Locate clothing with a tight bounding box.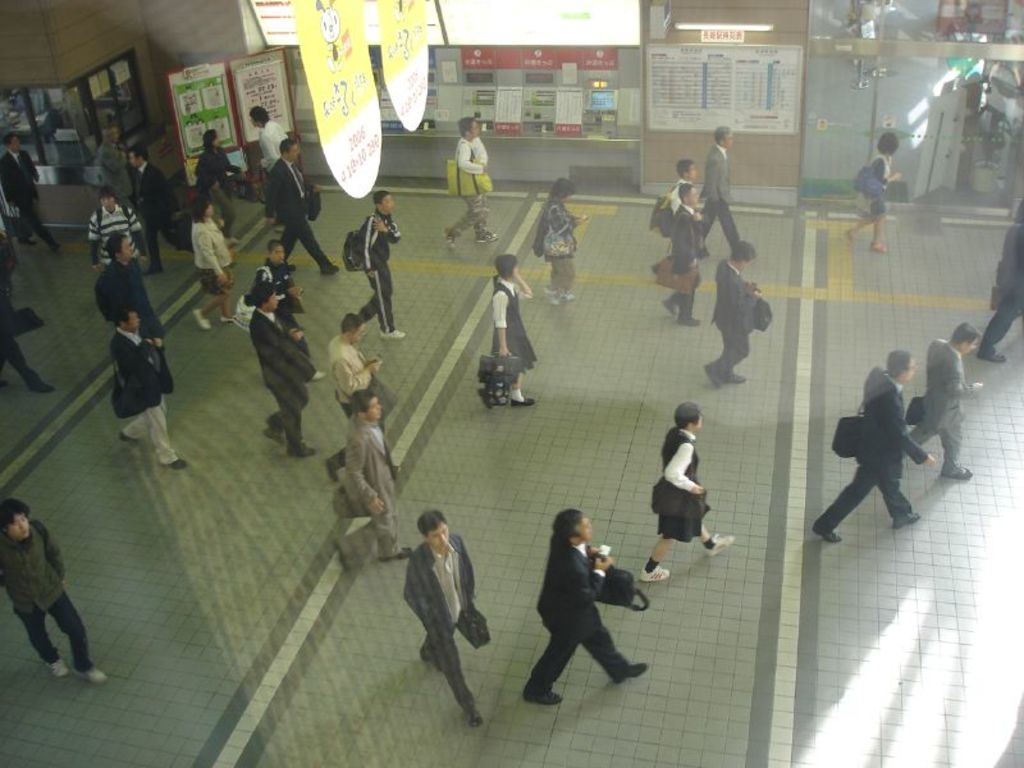
[x1=91, y1=207, x2=132, y2=268].
